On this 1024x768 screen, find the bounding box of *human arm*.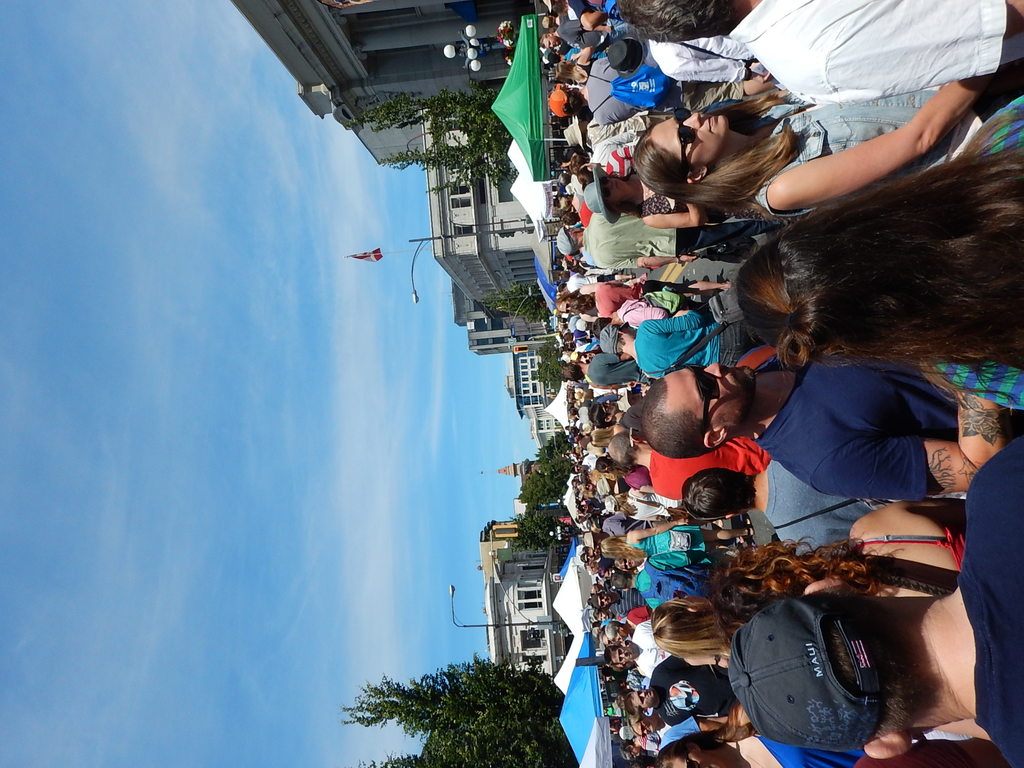
Bounding box: (593, 253, 698, 269).
